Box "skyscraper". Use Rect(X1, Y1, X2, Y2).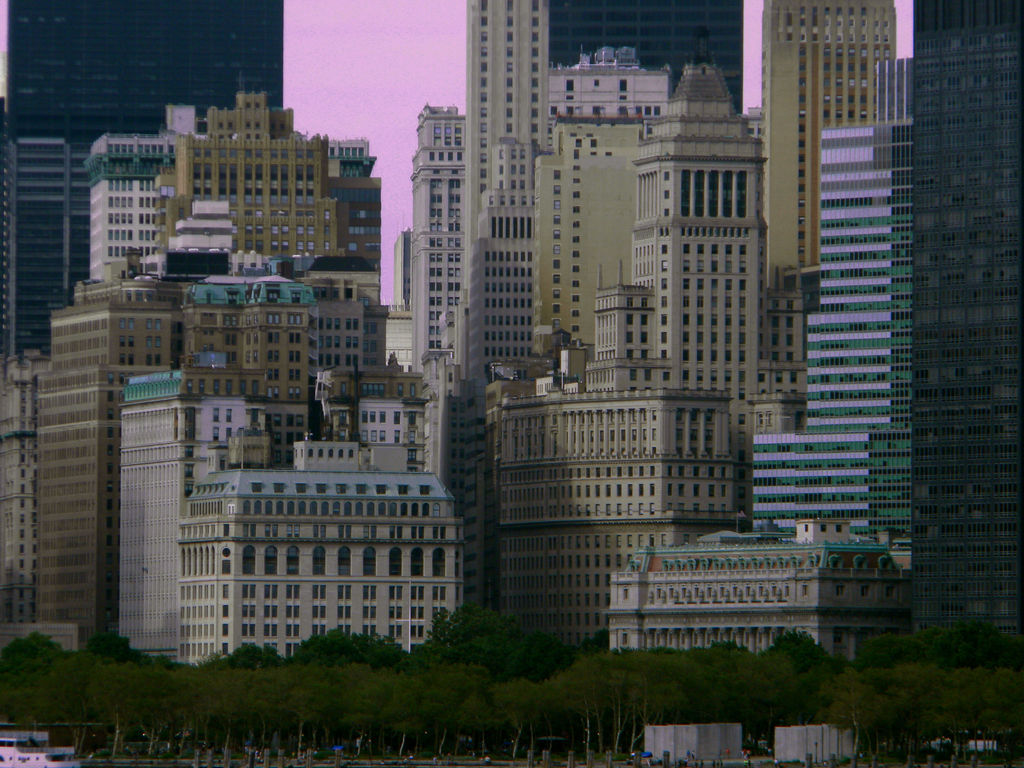
Rect(766, 0, 895, 365).
